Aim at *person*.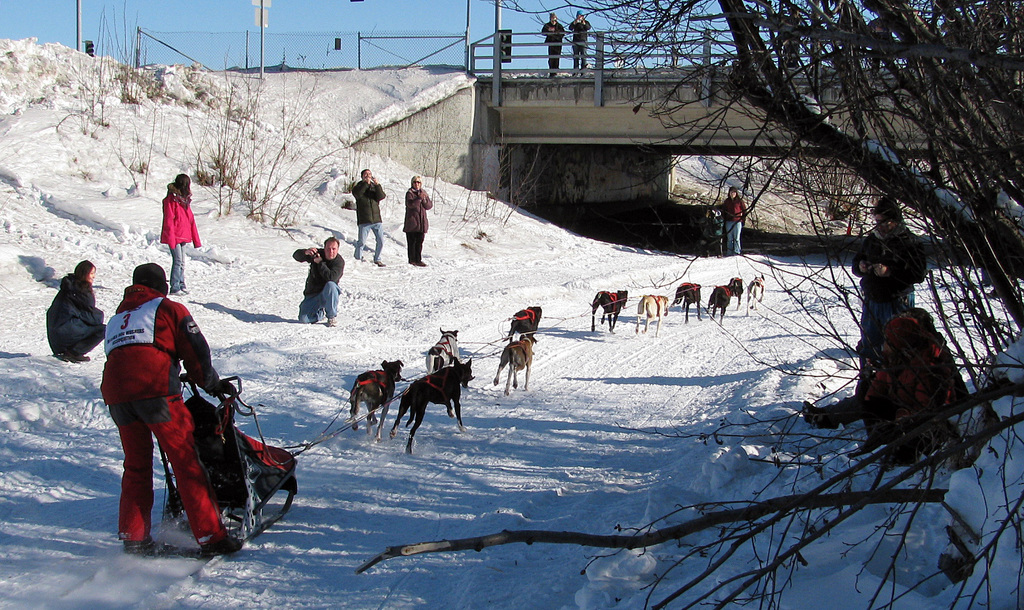
Aimed at [left=108, top=235, right=212, bottom=542].
